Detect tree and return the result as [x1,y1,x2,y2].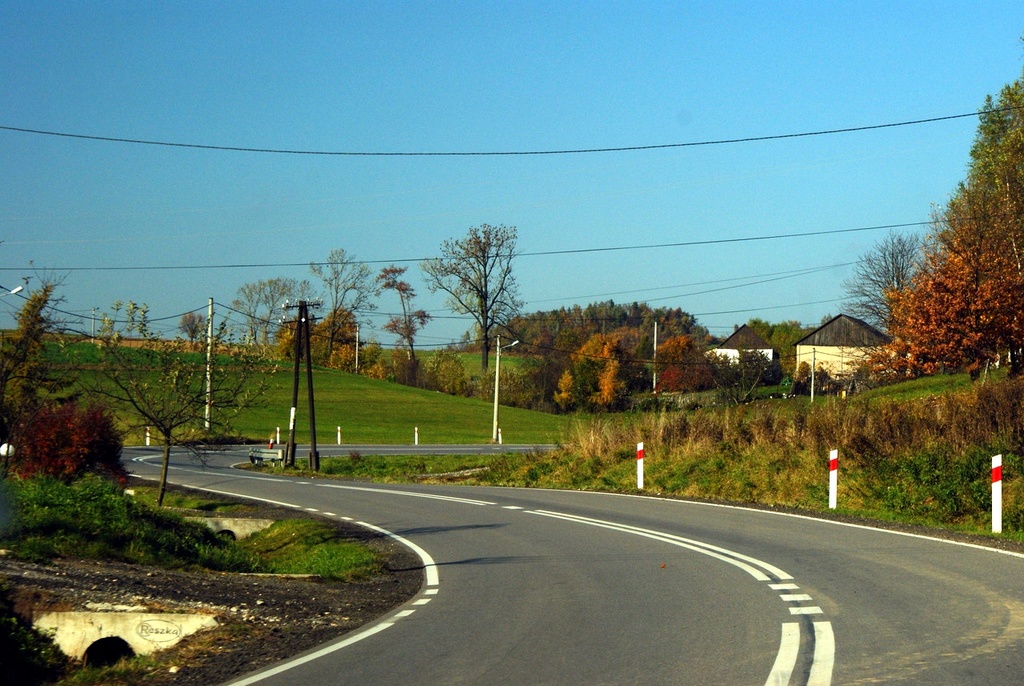
[503,295,722,412].
